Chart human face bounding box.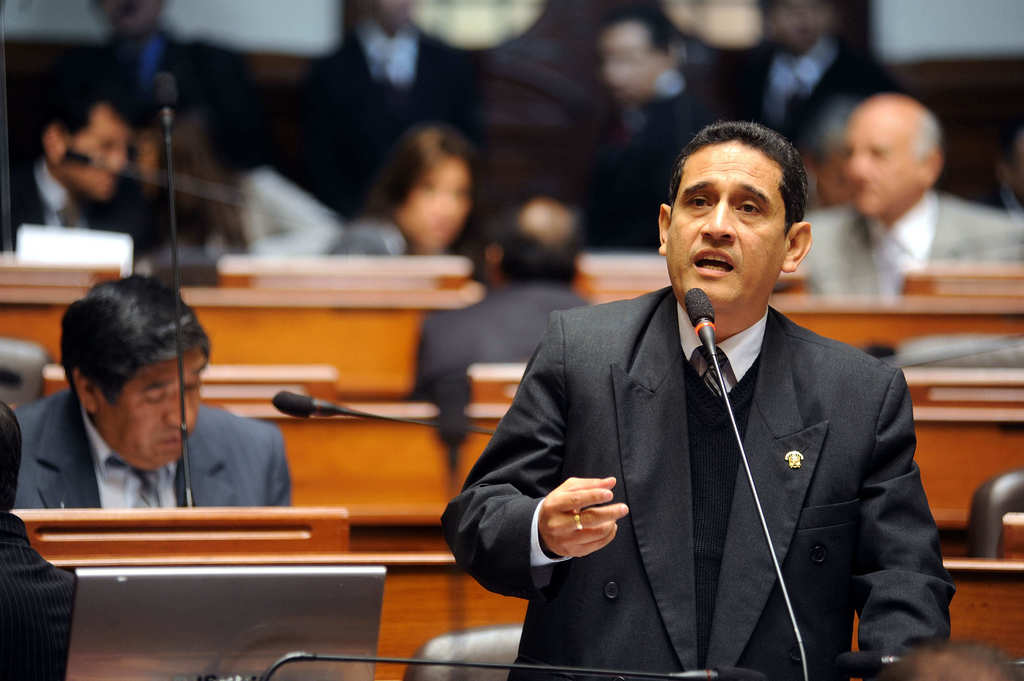
Charted: Rect(92, 345, 206, 474).
